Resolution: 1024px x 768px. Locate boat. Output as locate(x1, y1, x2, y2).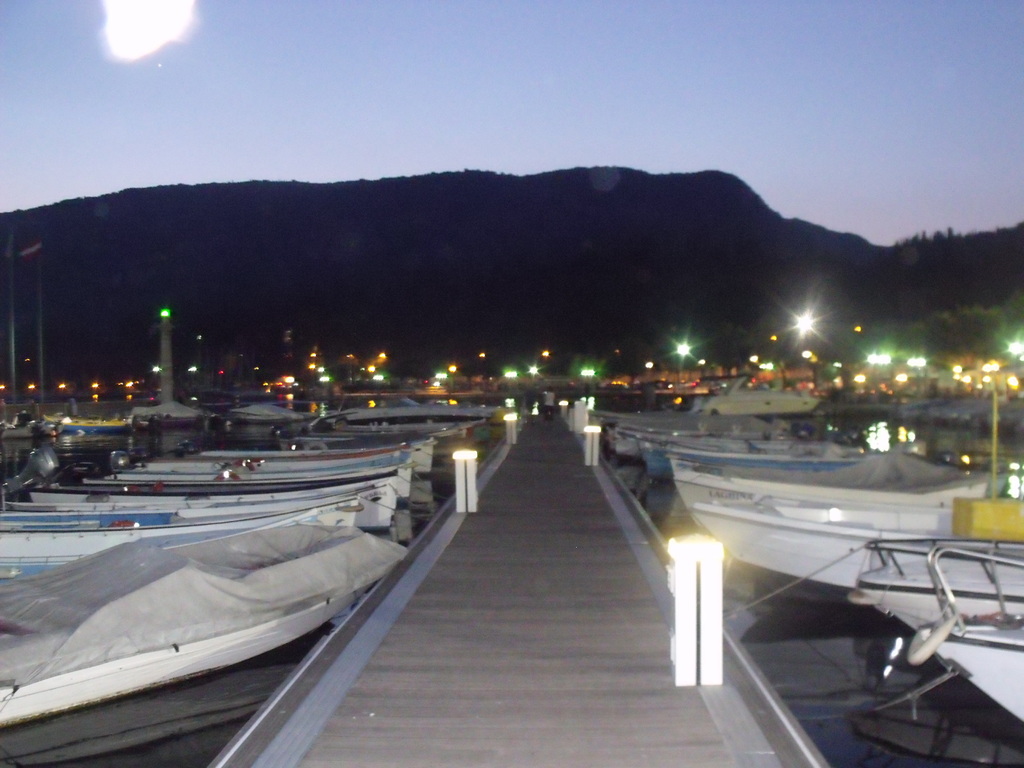
locate(702, 371, 837, 415).
